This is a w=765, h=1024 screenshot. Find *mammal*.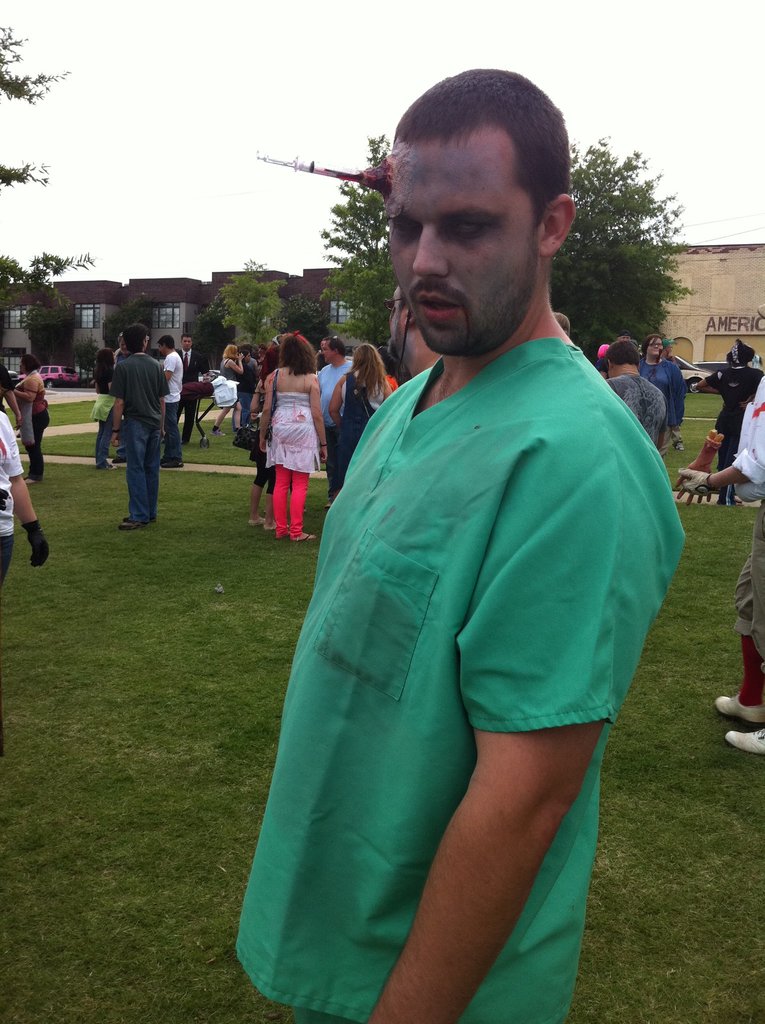
Bounding box: [213, 343, 247, 436].
